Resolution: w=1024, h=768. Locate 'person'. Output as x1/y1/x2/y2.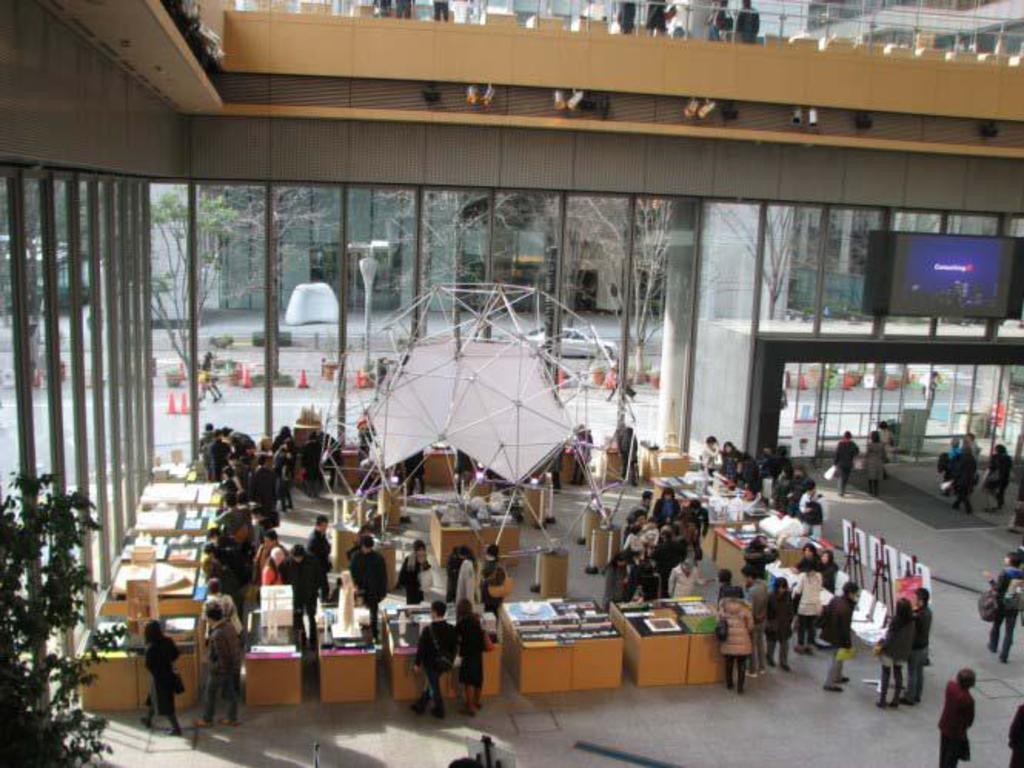
798/540/815/656.
